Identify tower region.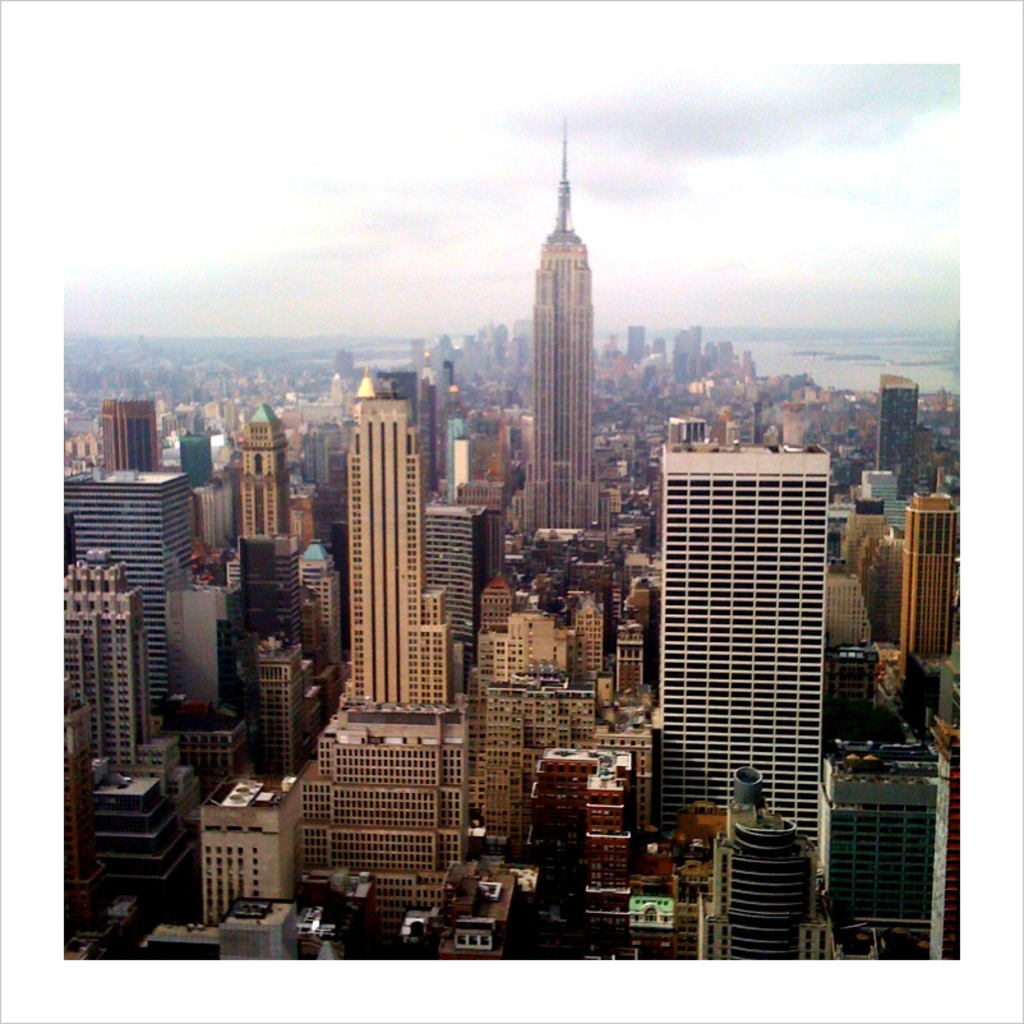
Region: [left=86, top=395, right=160, bottom=476].
